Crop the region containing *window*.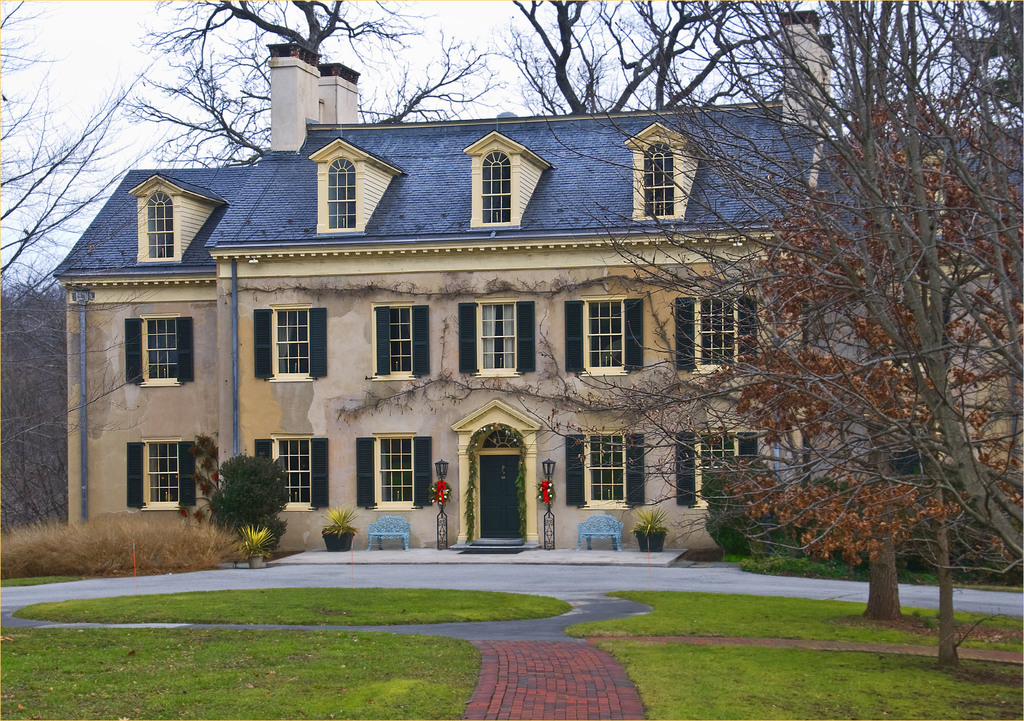
Crop region: locate(468, 130, 527, 231).
